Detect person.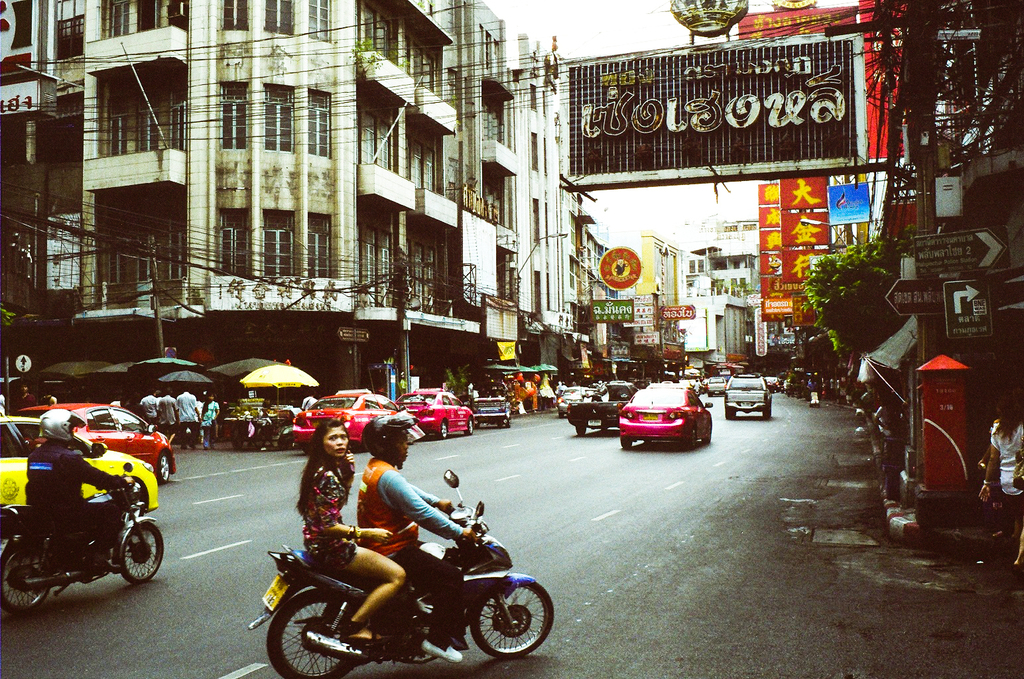
Detected at <box>873,389,911,499</box>.
